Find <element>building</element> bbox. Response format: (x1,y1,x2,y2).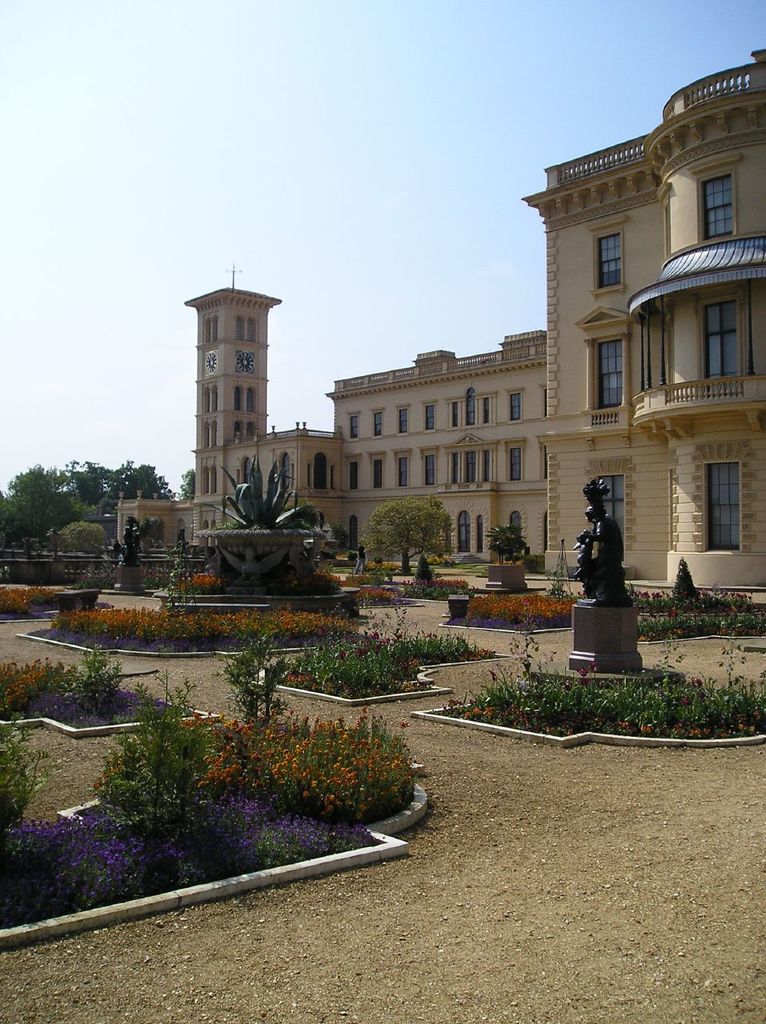
(187,37,765,600).
